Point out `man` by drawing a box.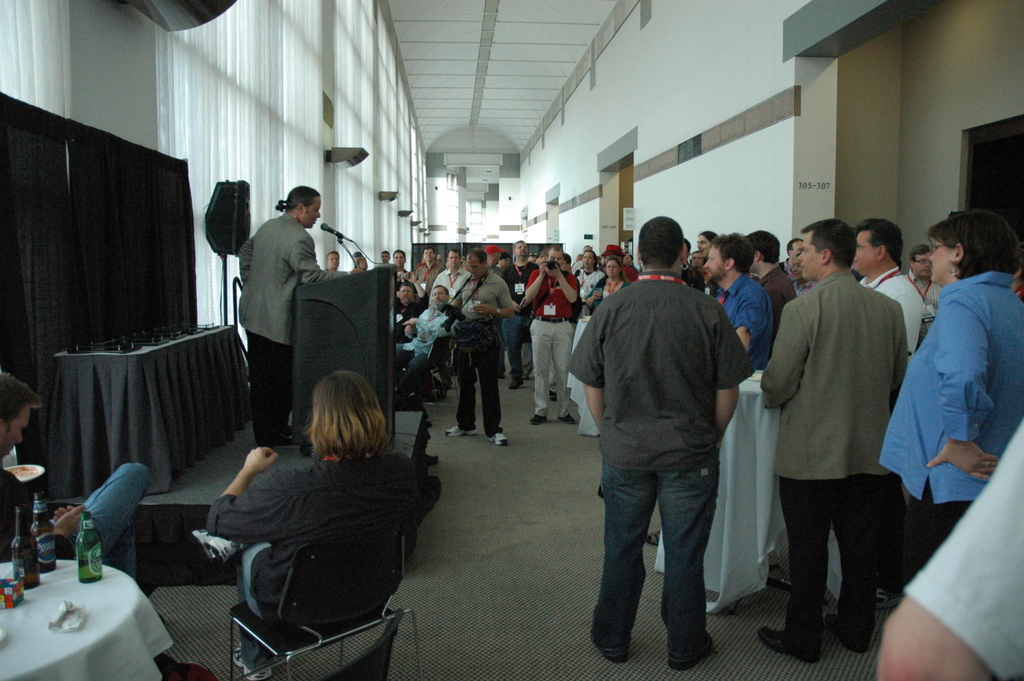
[x1=374, y1=250, x2=392, y2=272].
